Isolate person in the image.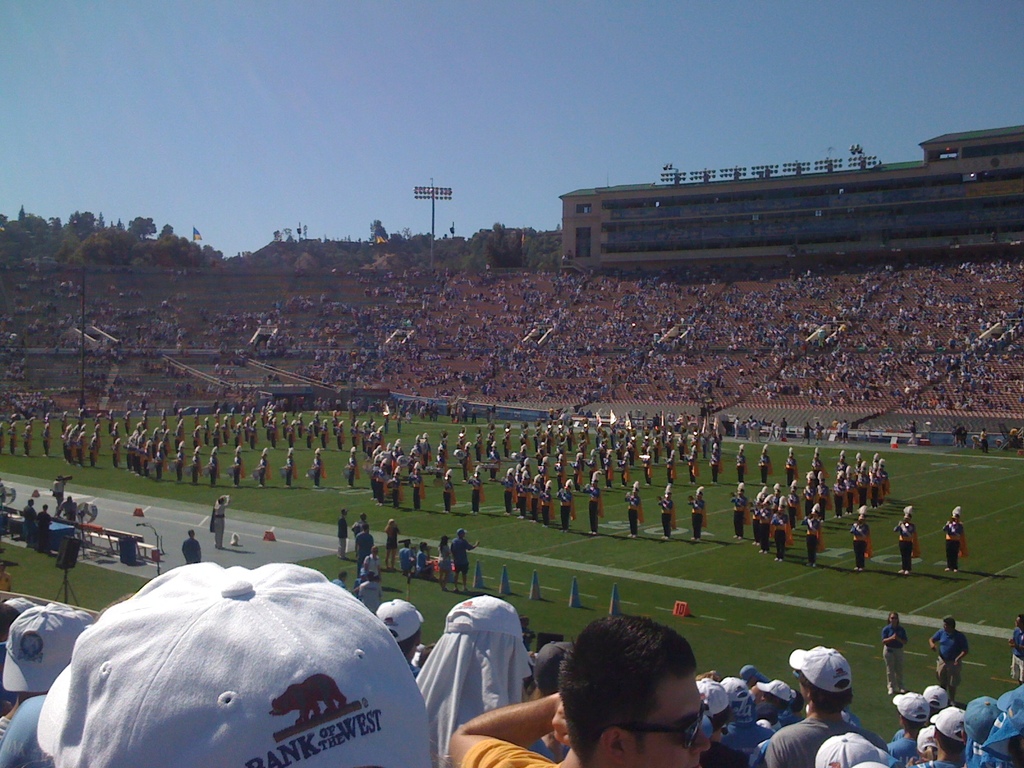
Isolated region: rect(734, 444, 746, 488).
